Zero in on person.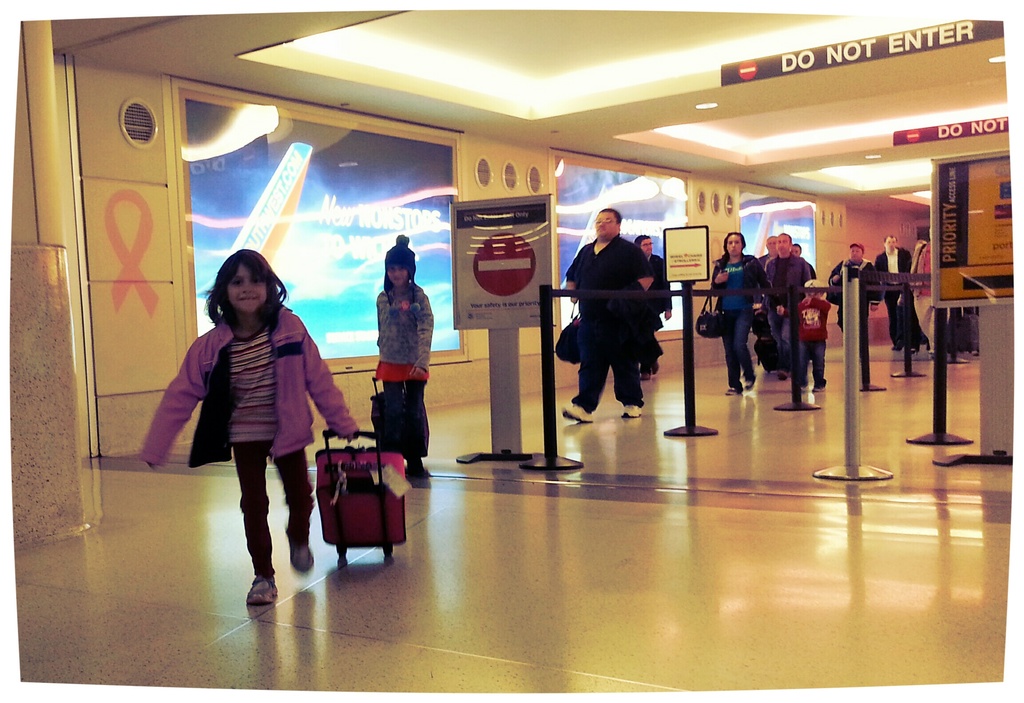
Zeroed in: 140,248,367,601.
